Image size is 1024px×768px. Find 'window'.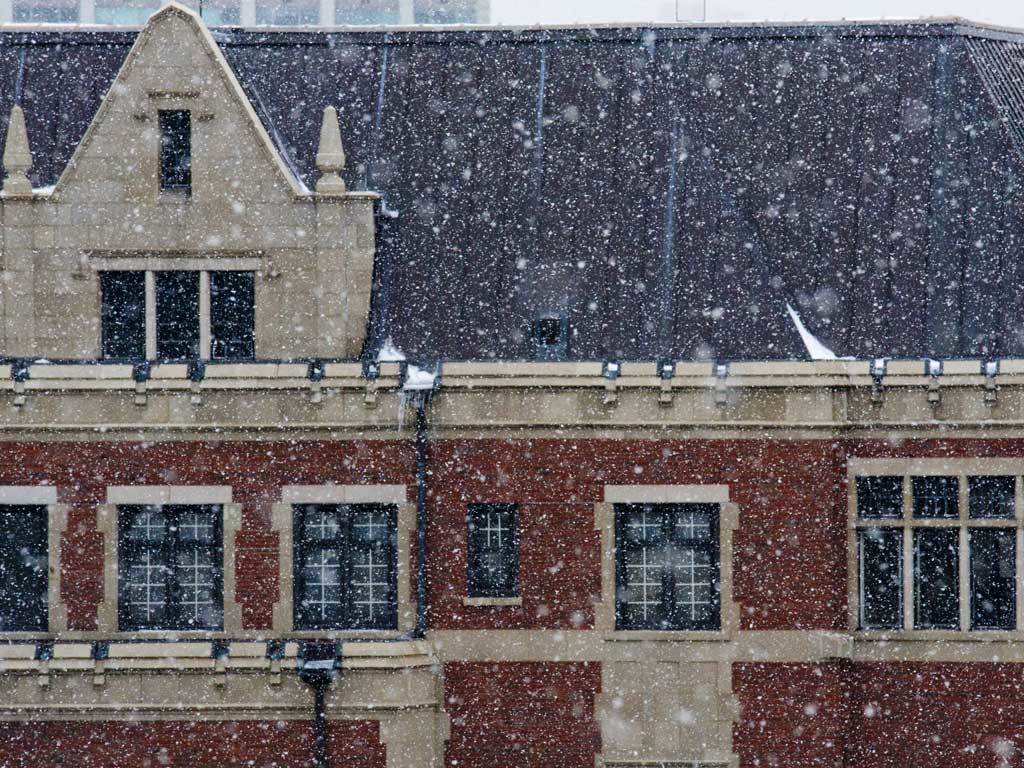
pyautogui.locateOnScreen(584, 464, 748, 642).
